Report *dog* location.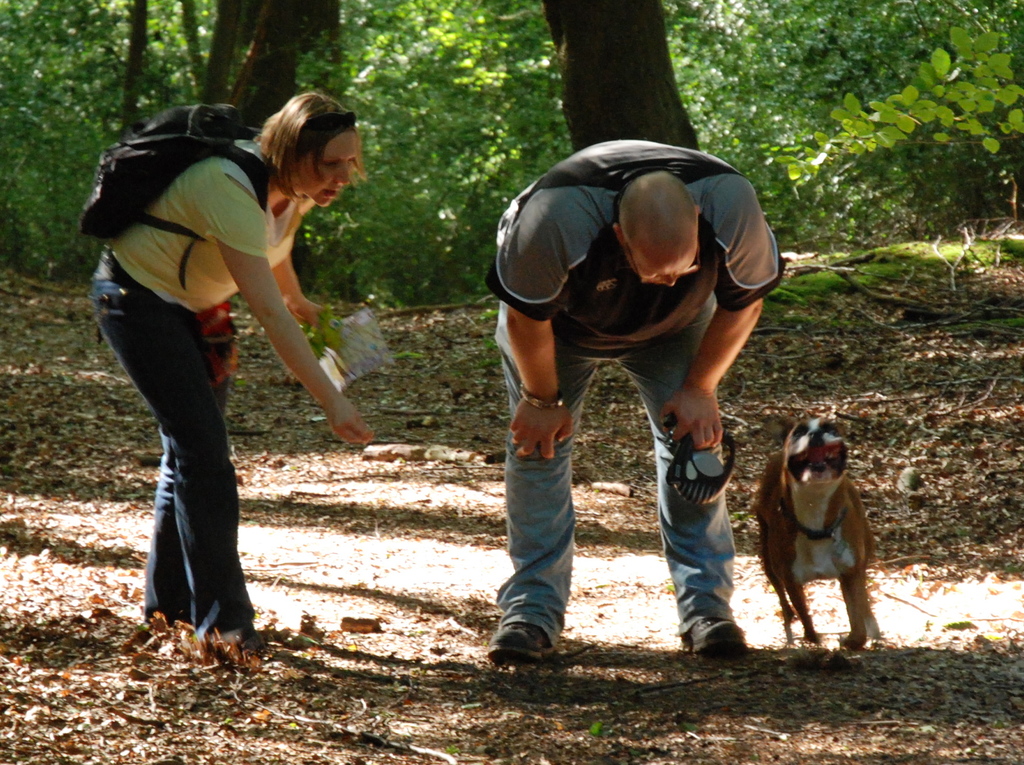
Report: bbox=[753, 412, 879, 652].
